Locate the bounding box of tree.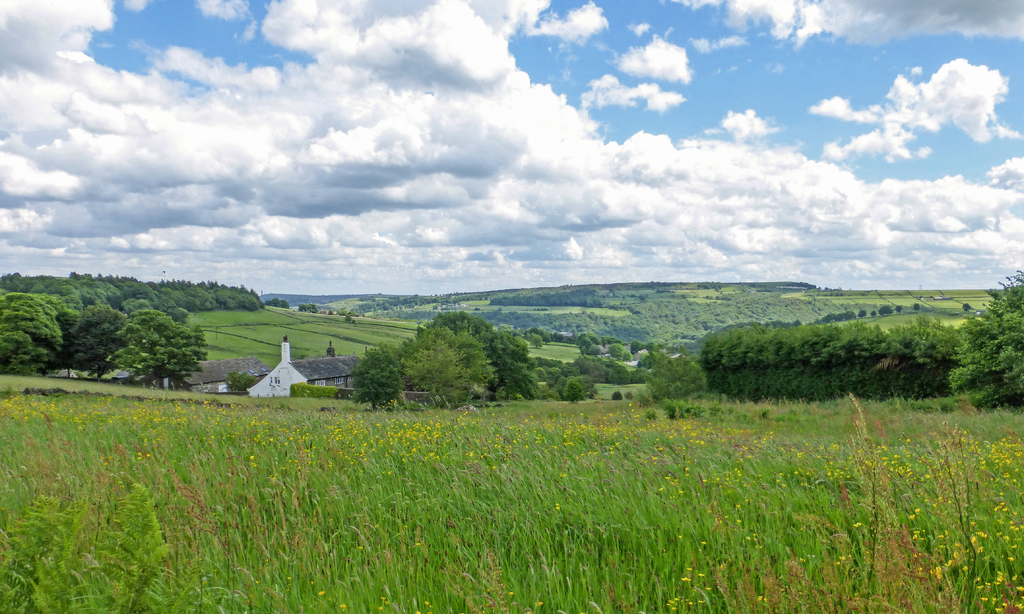
Bounding box: detection(582, 352, 634, 387).
